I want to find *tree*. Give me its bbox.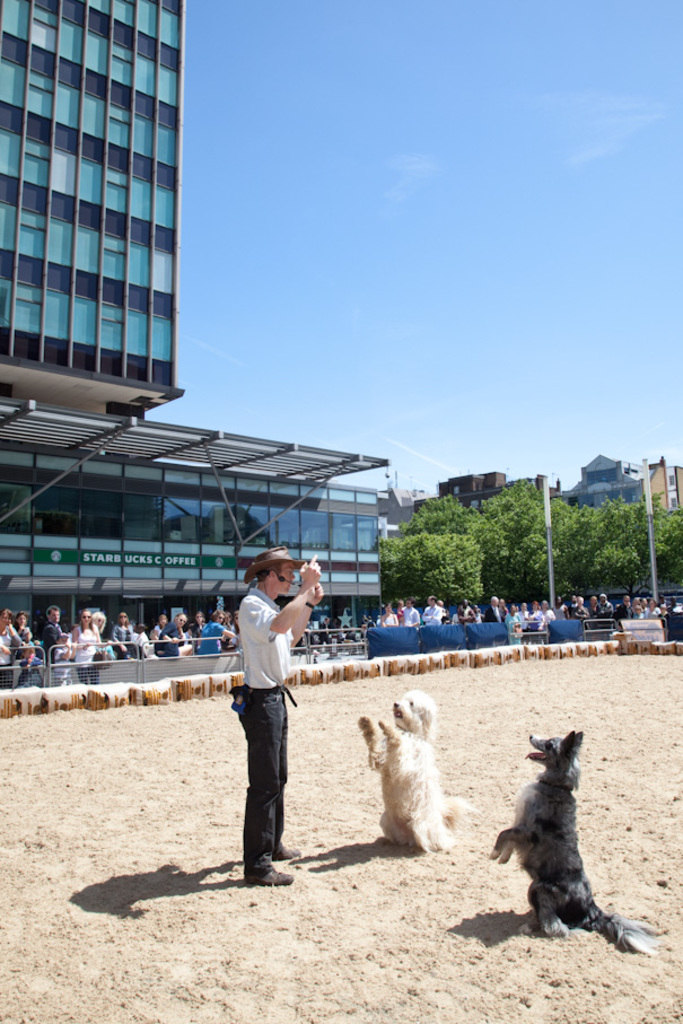
crop(367, 496, 484, 597).
